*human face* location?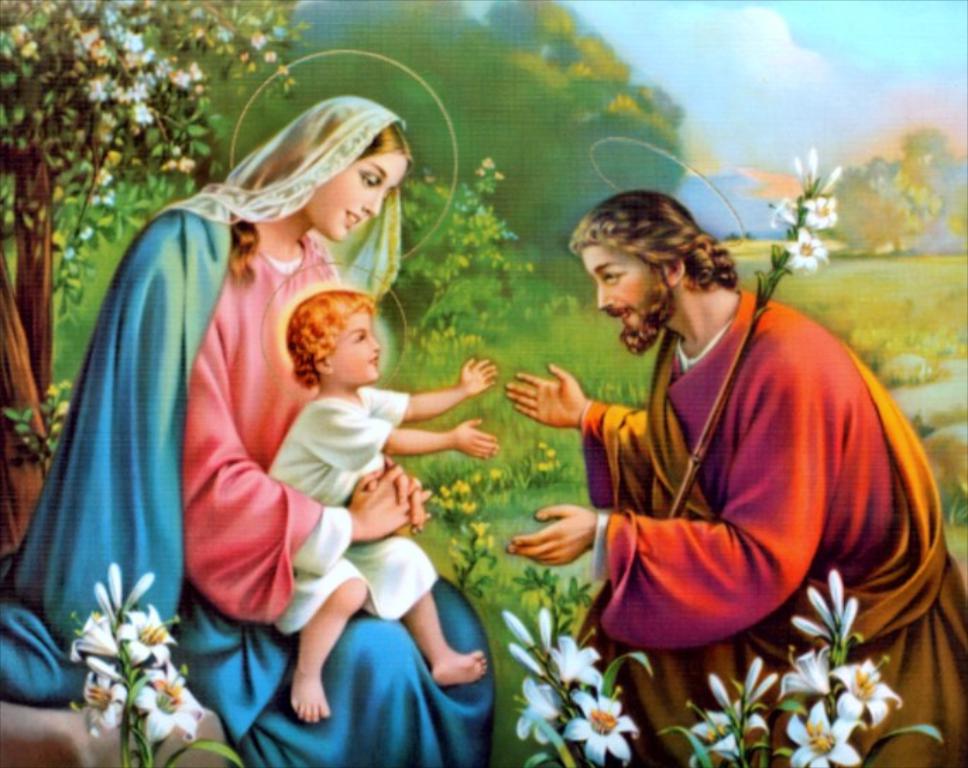
rect(581, 244, 673, 337)
